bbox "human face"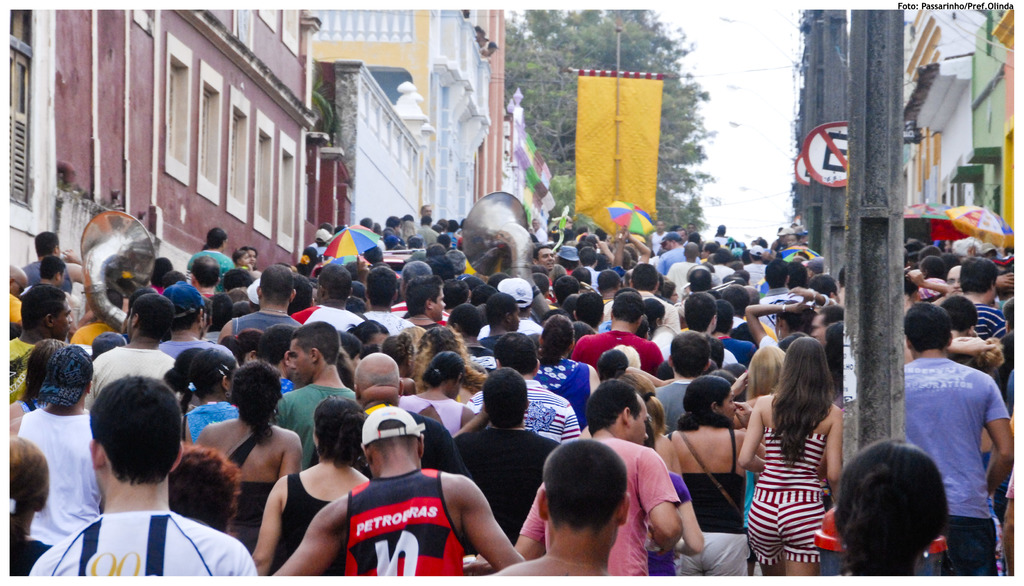
656/219/662/232
